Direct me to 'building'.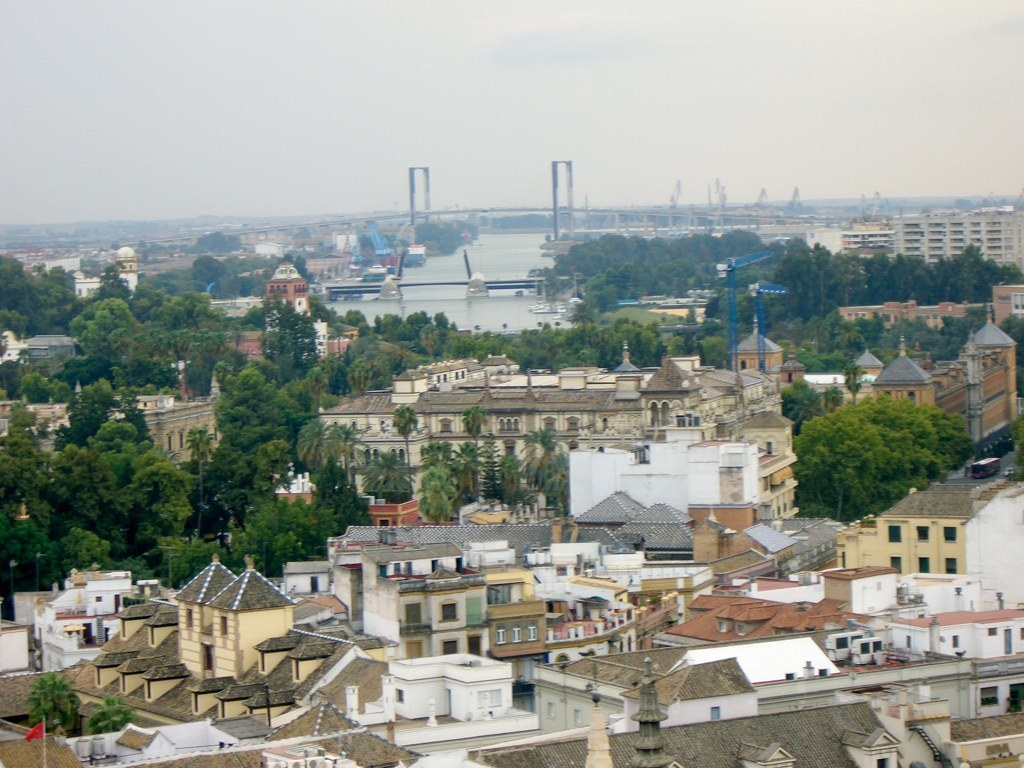
Direction: pyautogui.locateOnScreen(894, 215, 1023, 272).
